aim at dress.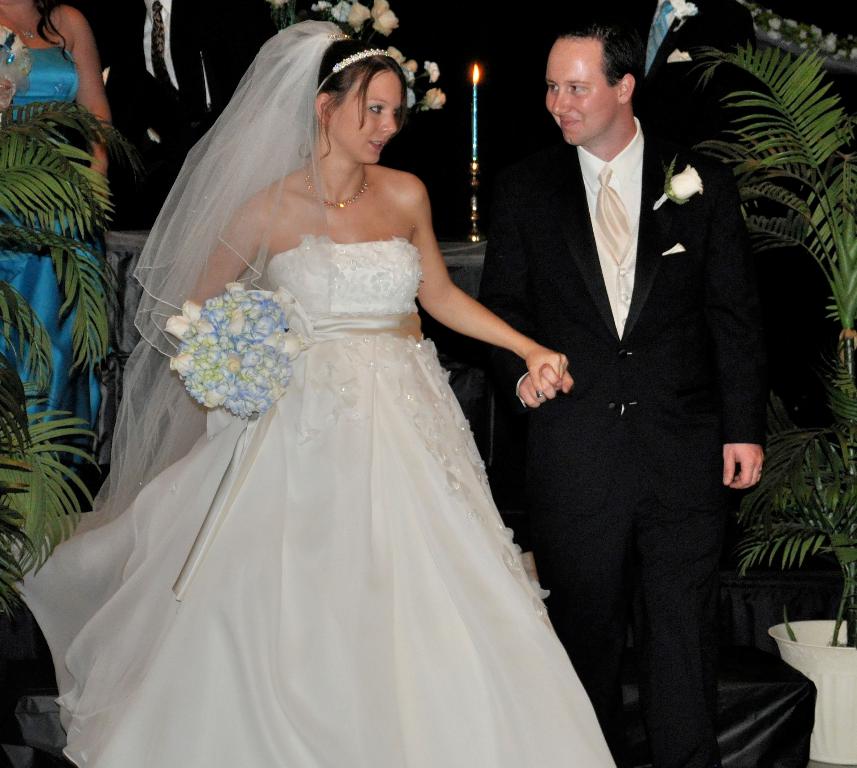
Aimed at bbox=(0, 236, 616, 767).
